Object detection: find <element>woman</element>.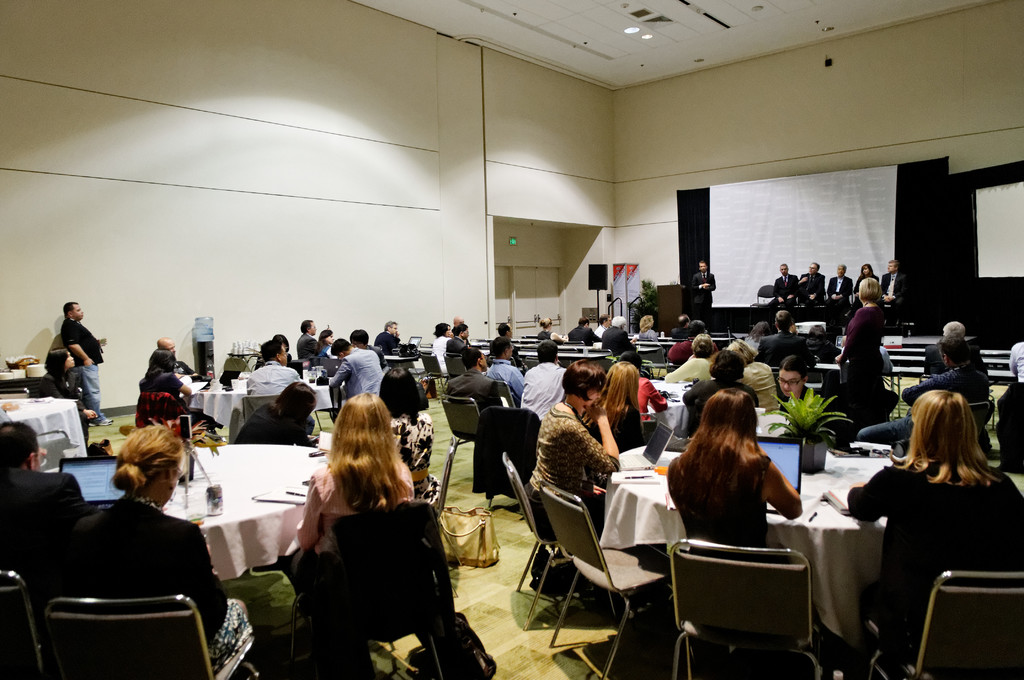
<bbox>836, 280, 886, 394</bbox>.
